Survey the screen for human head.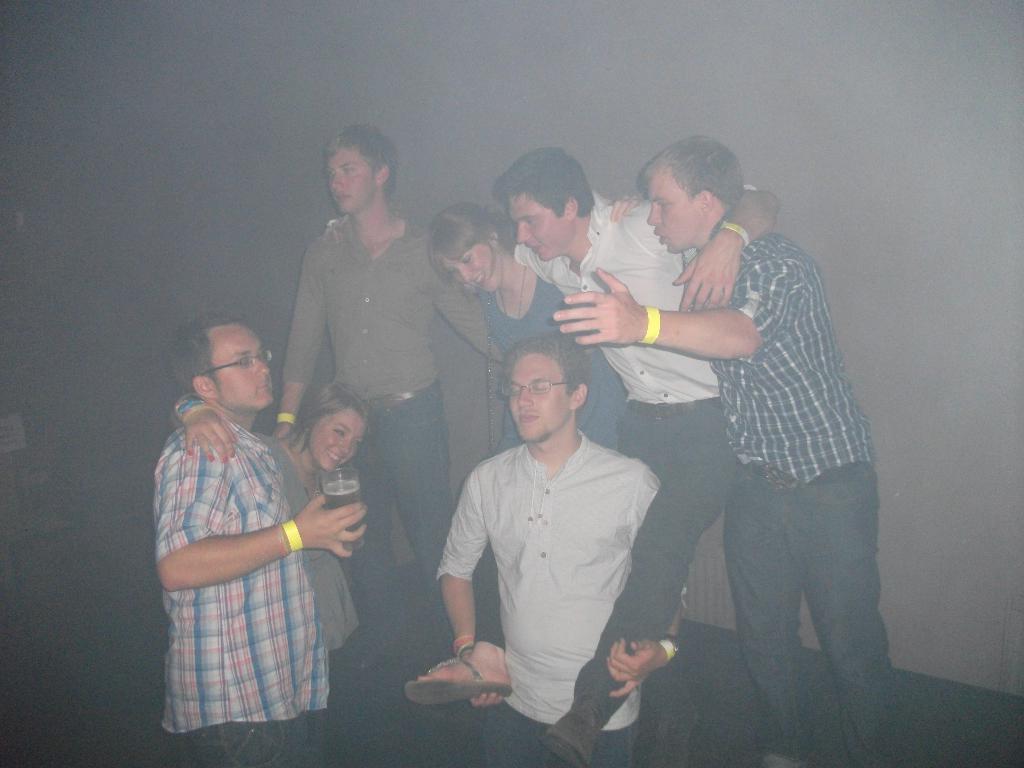
Survey found: x1=624 y1=133 x2=762 y2=256.
